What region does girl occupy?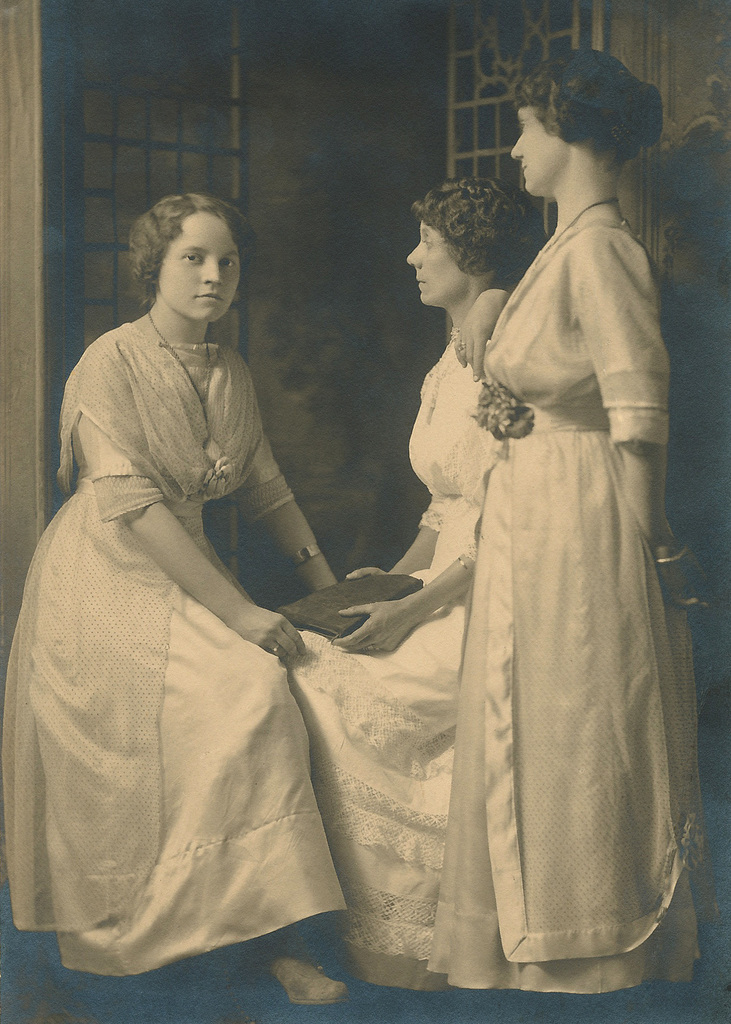
<bbox>422, 42, 713, 996</bbox>.
